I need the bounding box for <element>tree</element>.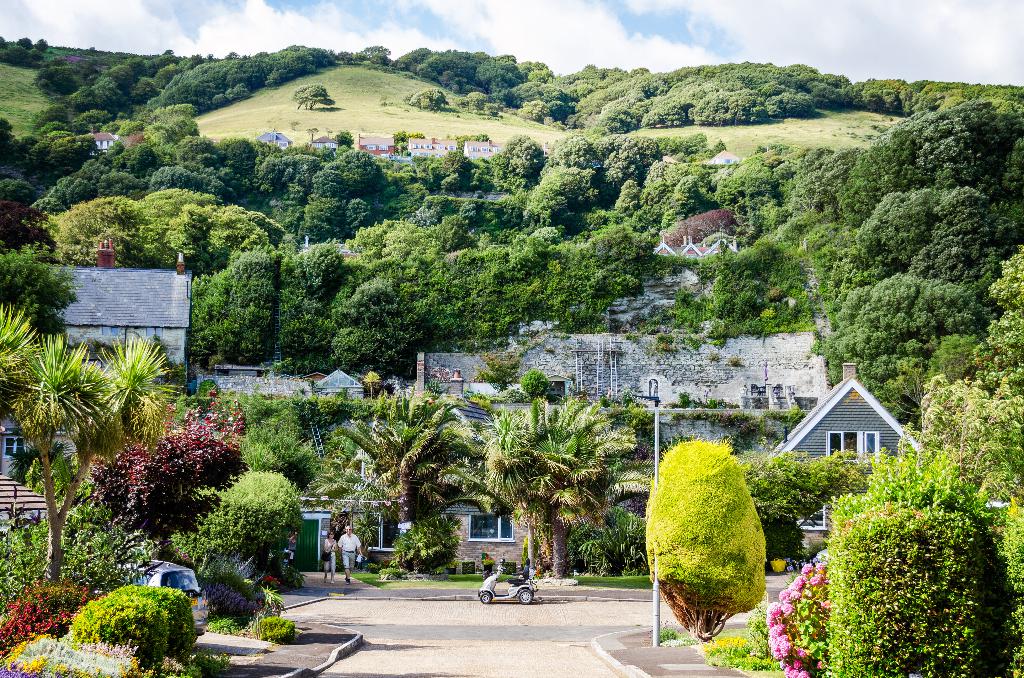
Here it is: box=[819, 281, 982, 421].
